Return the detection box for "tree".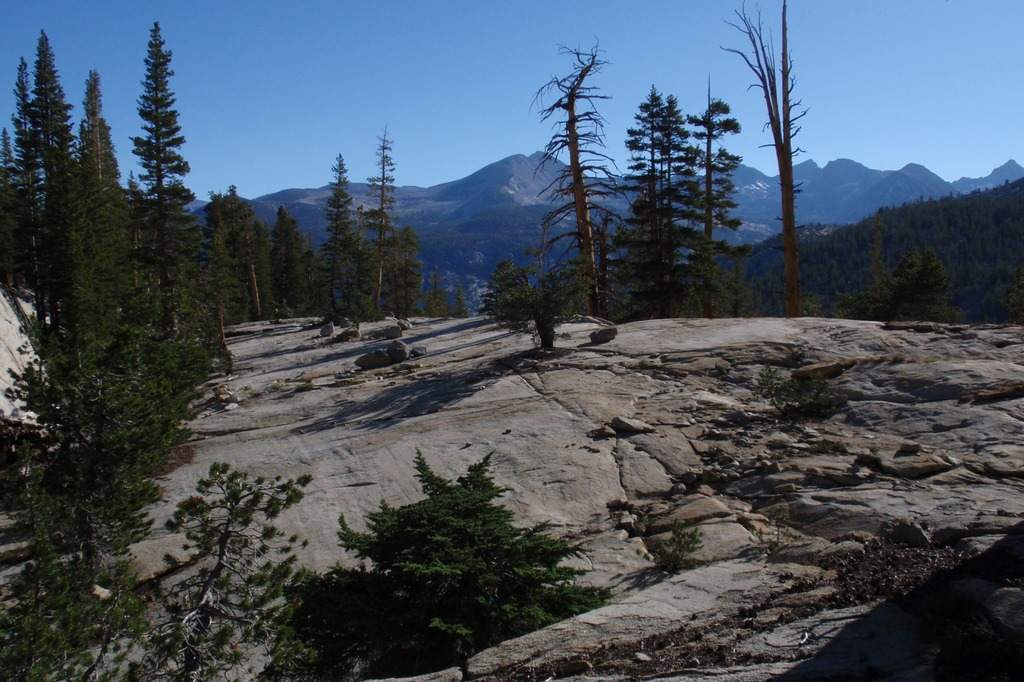
[246,201,283,333].
